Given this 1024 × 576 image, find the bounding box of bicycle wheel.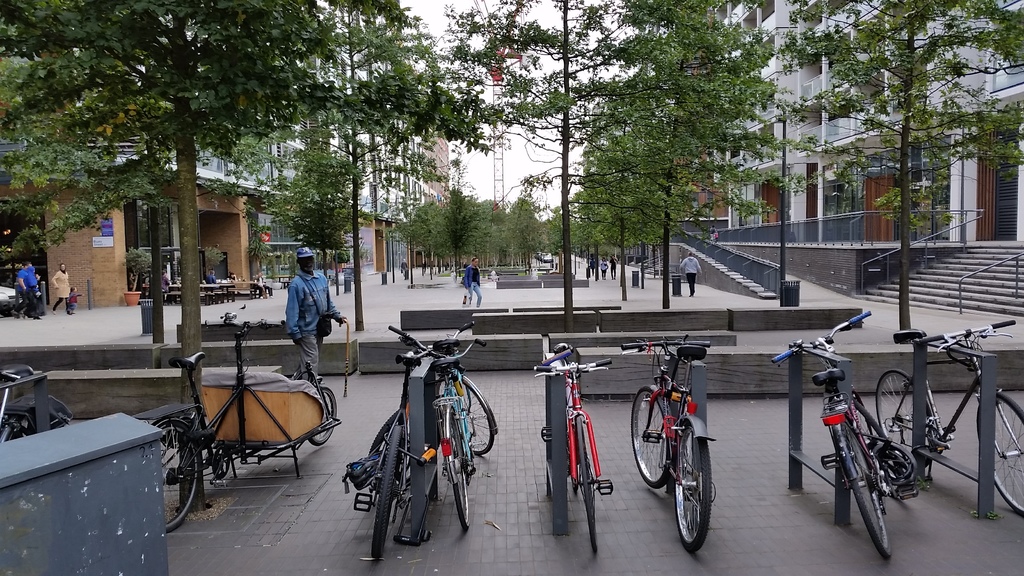
<region>445, 413, 477, 534</region>.
